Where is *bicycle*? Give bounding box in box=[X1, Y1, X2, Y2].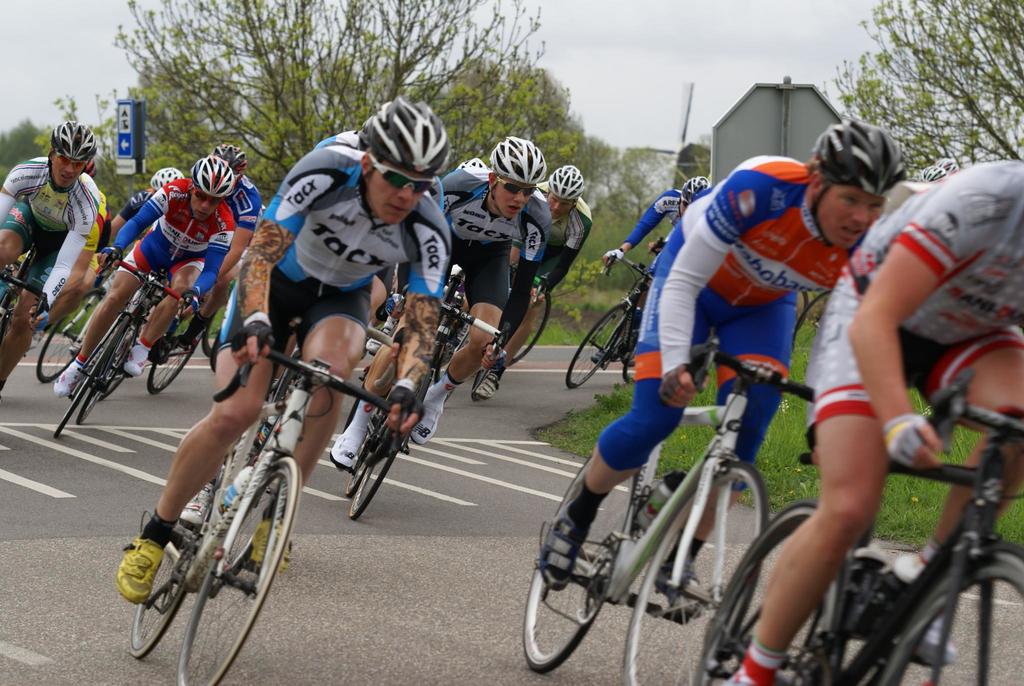
box=[429, 256, 493, 385].
